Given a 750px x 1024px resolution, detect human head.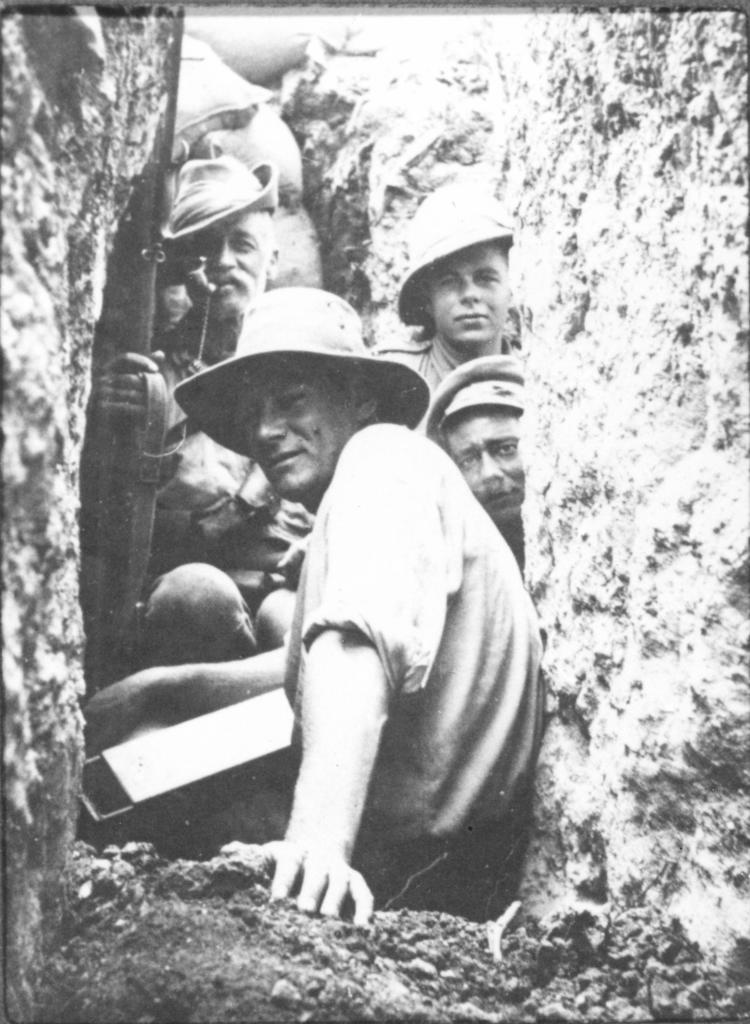
405, 225, 525, 349.
